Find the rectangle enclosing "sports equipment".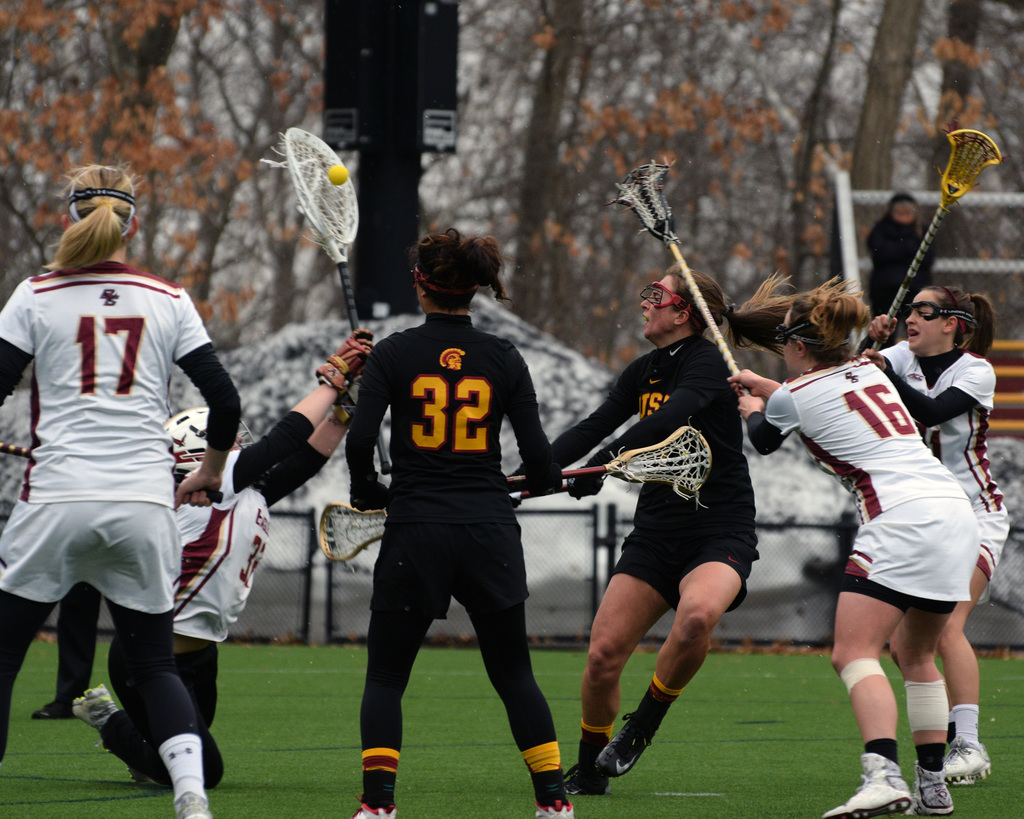
select_region(827, 756, 913, 818).
